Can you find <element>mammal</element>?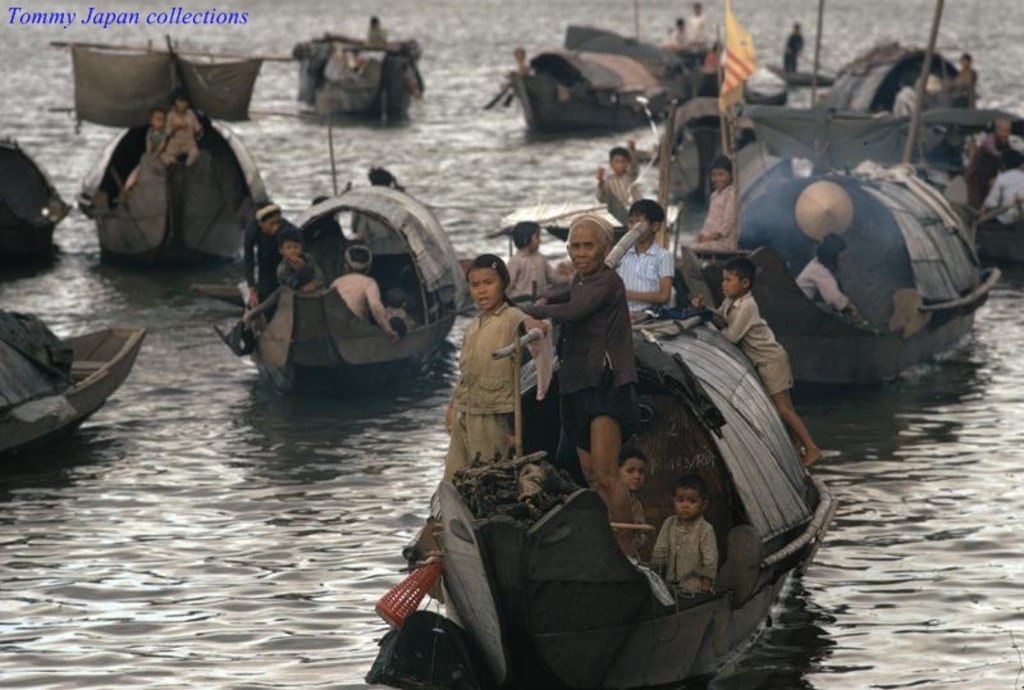
Yes, bounding box: 248, 204, 301, 306.
